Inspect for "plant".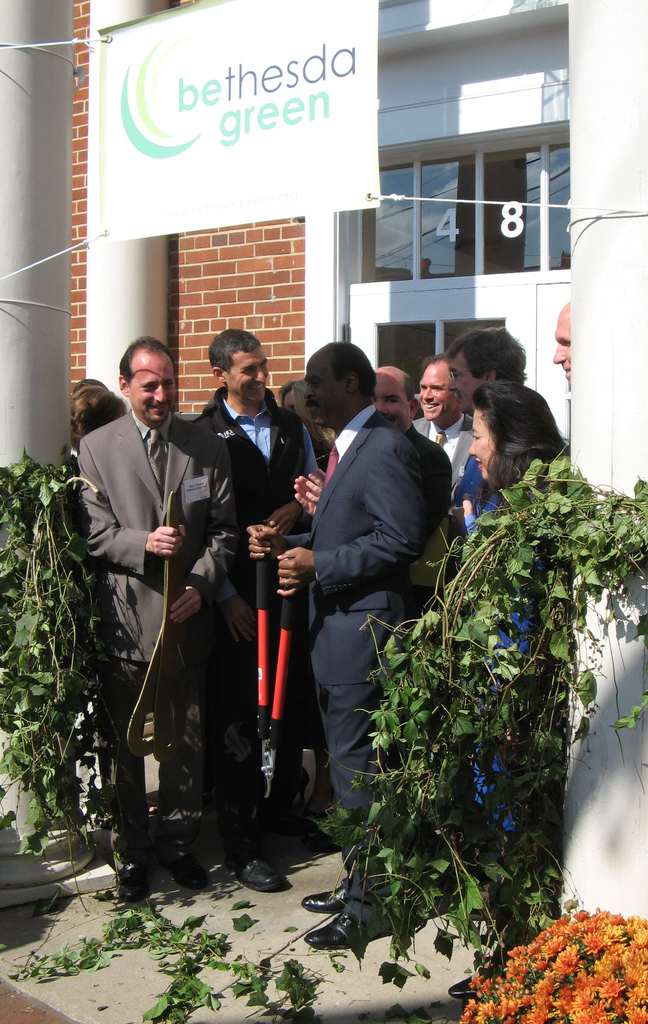
Inspection: box=[462, 900, 647, 1023].
